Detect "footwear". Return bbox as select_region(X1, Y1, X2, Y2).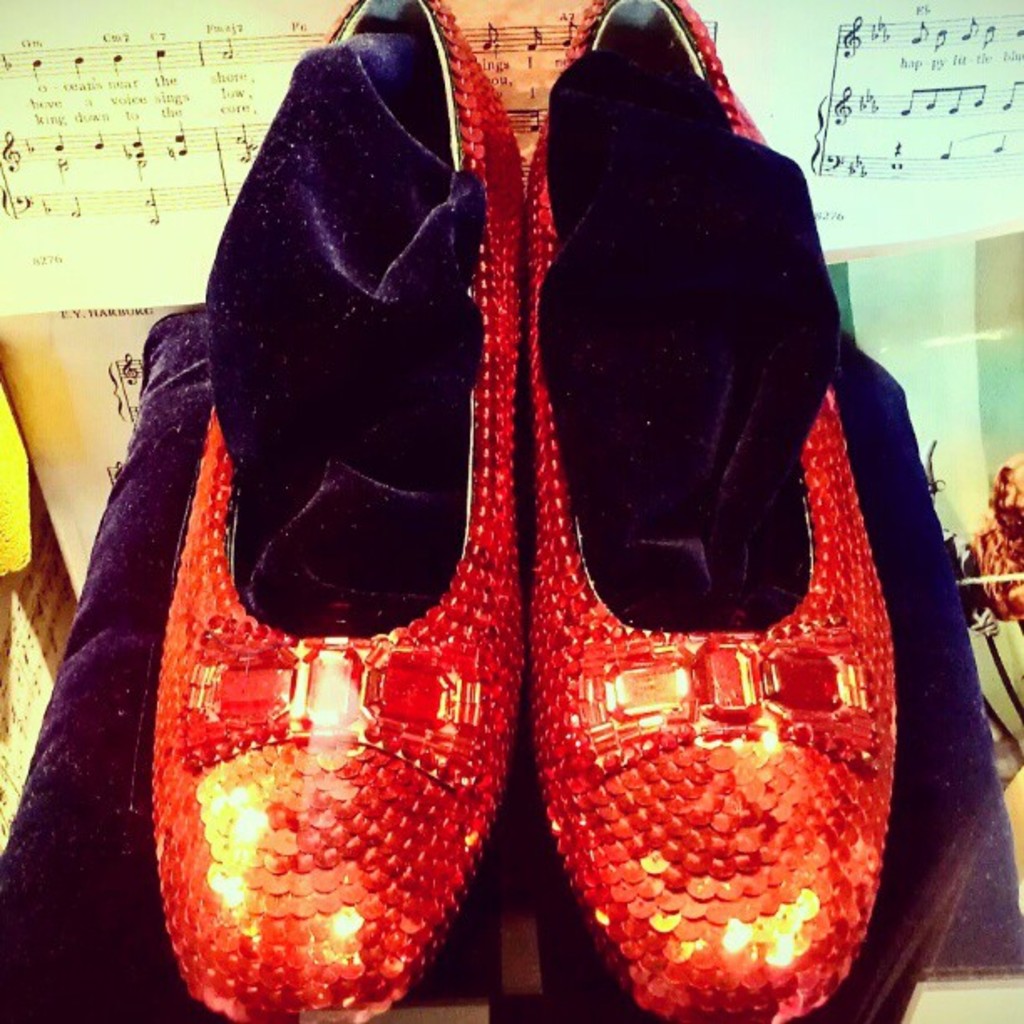
select_region(154, 0, 527, 1022).
